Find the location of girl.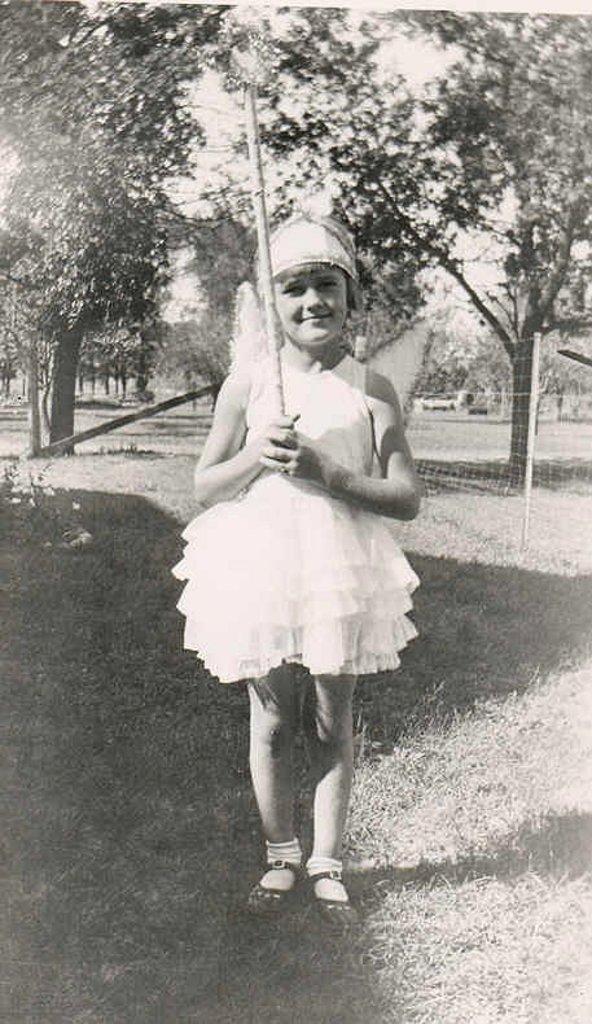
Location: bbox=[172, 198, 425, 919].
